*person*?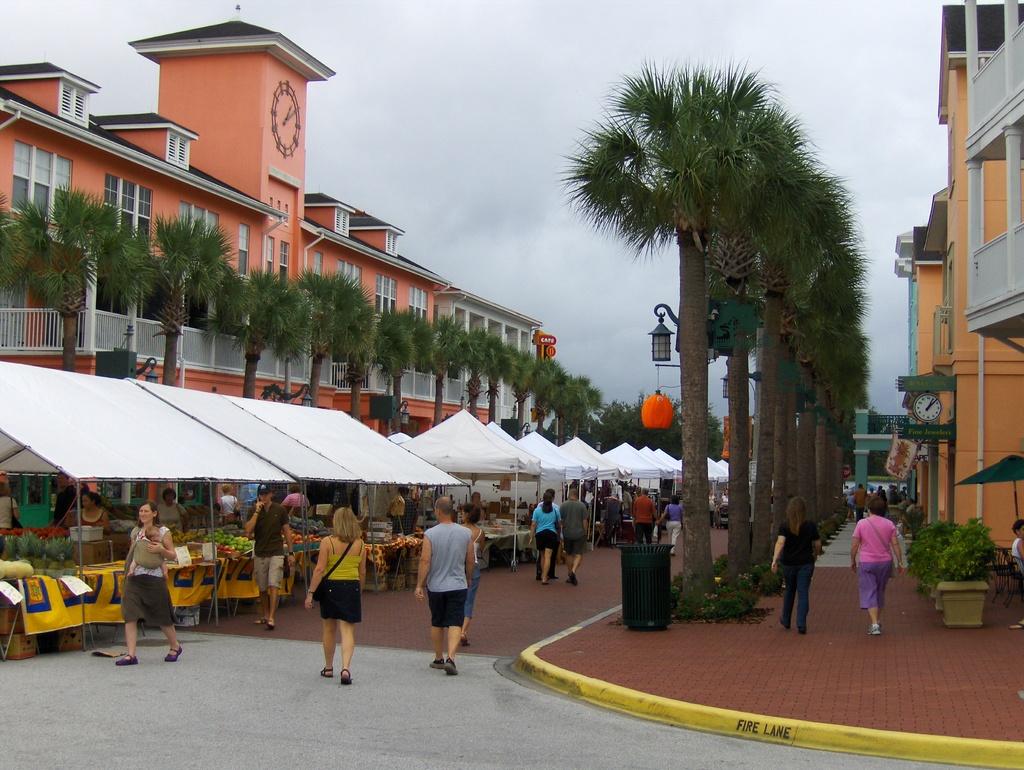
630:487:657:547
